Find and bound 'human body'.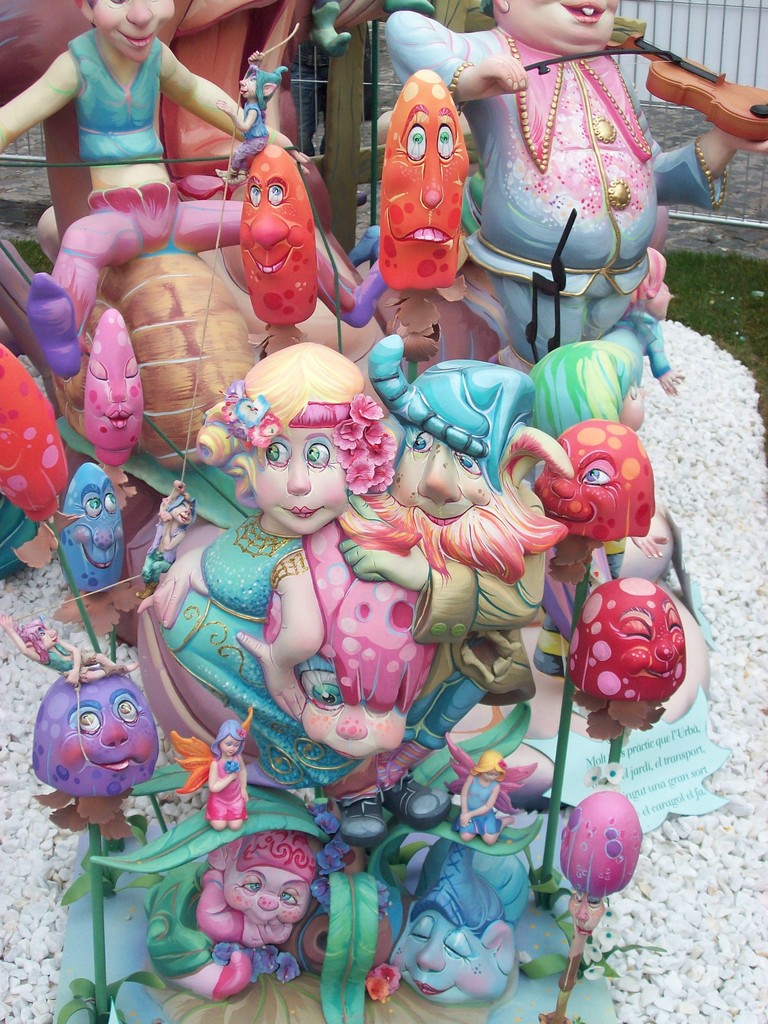
Bound: <bbox>262, 519, 451, 838</bbox>.
